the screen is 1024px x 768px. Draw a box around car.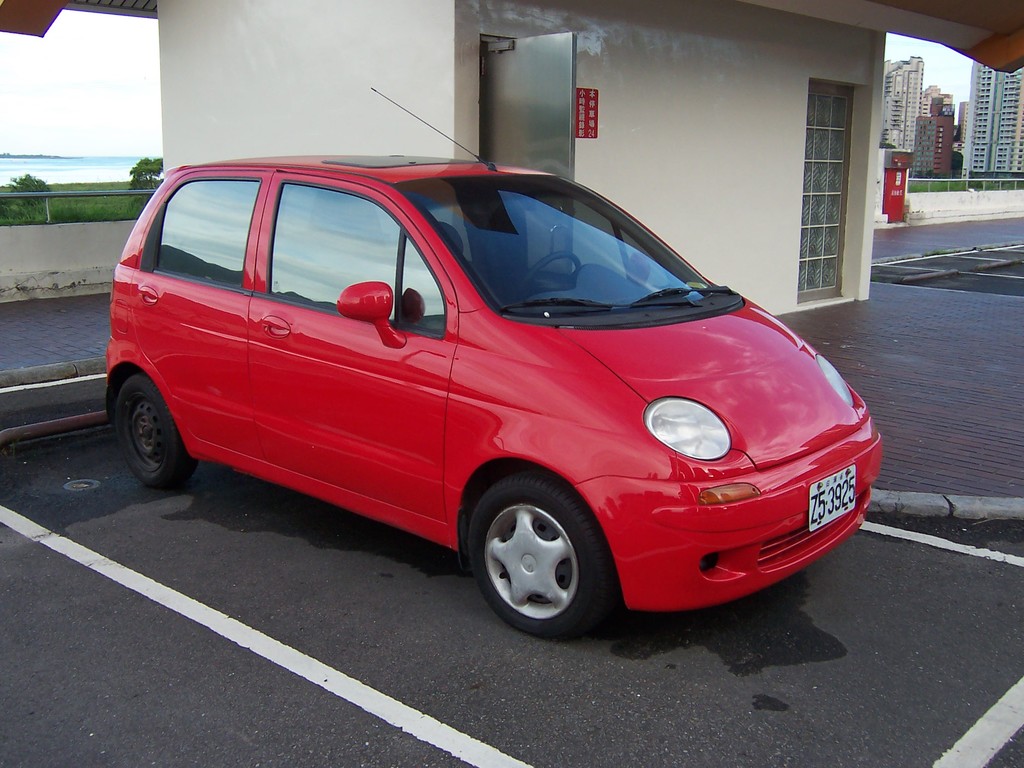
bbox(109, 137, 900, 629).
